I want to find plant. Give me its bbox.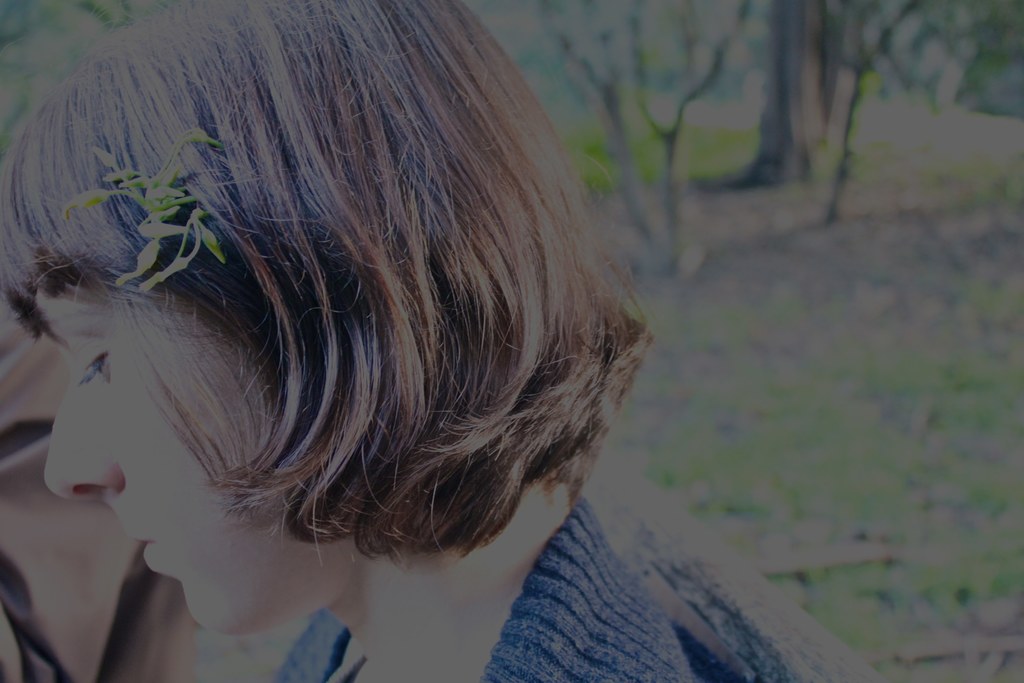
{"left": 69, "top": 120, "right": 230, "bottom": 303}.
